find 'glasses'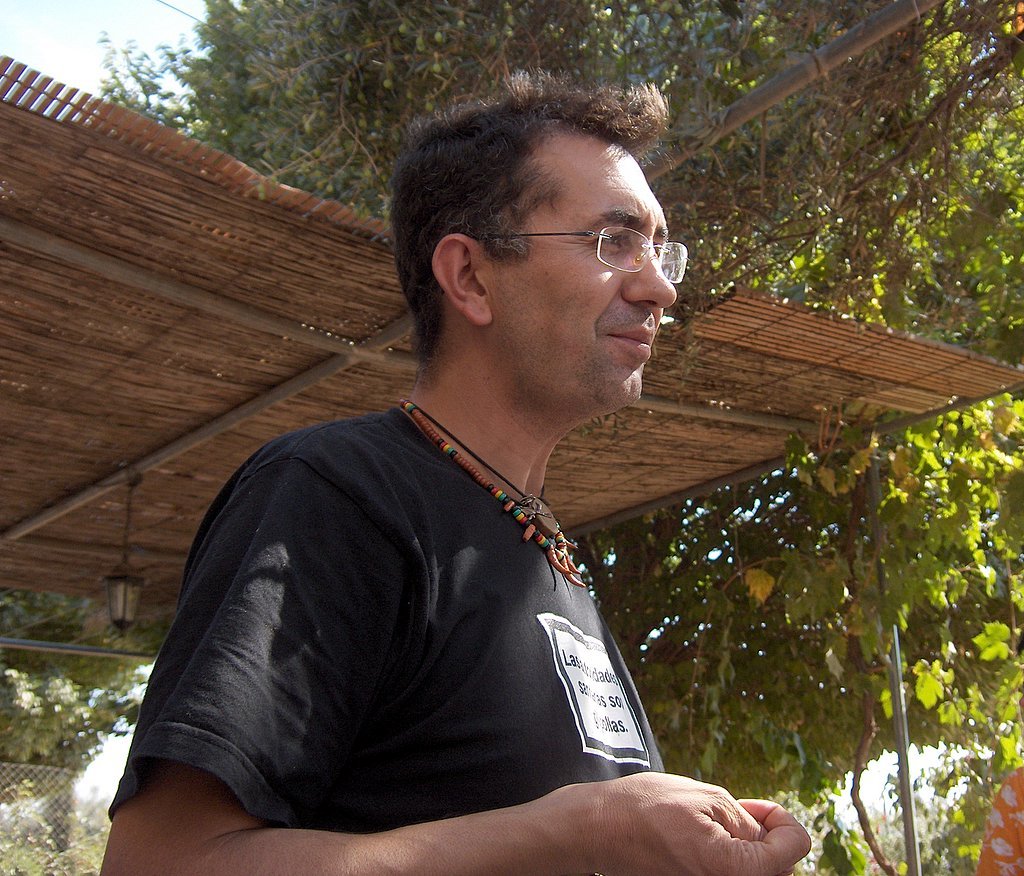
x1=502, y1=201, x2=685, y2=273
